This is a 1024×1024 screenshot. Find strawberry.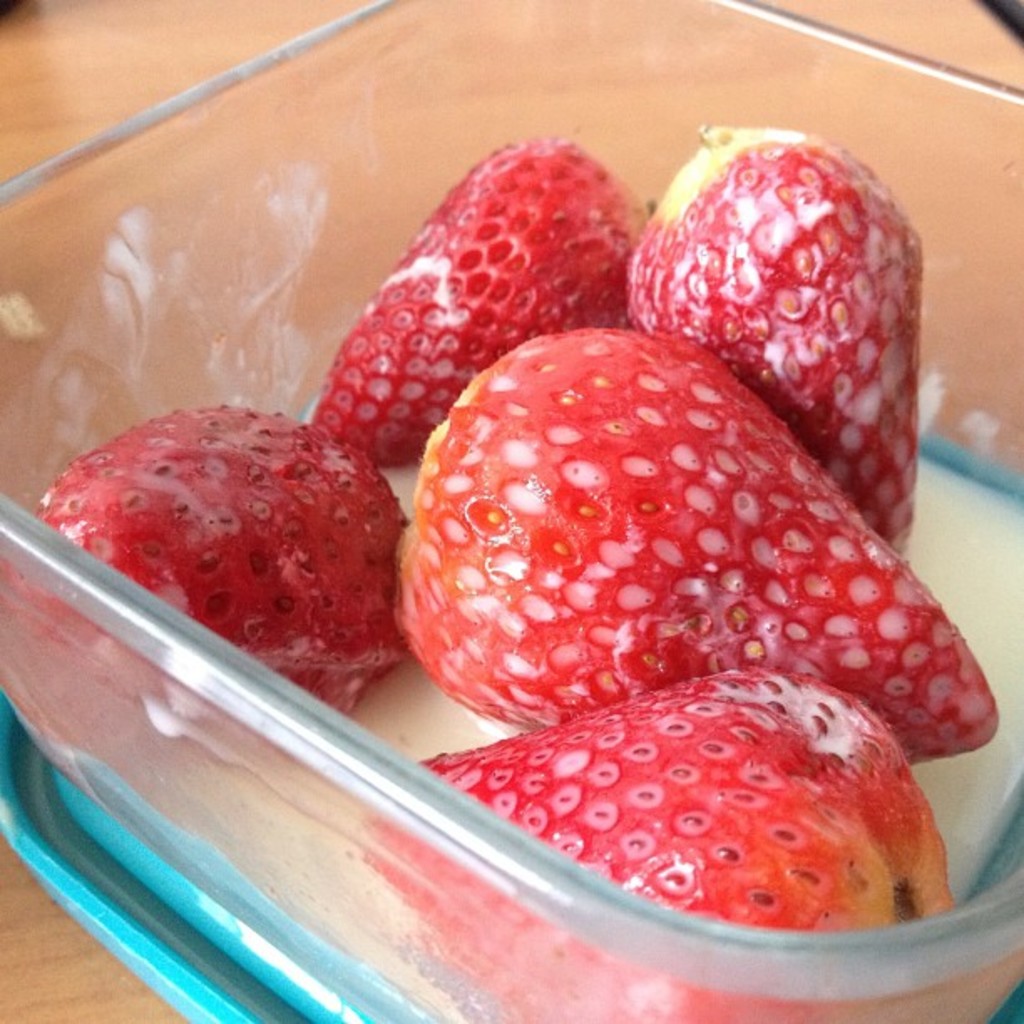
Bounding box: bbox(37, 407, 407, 721).
